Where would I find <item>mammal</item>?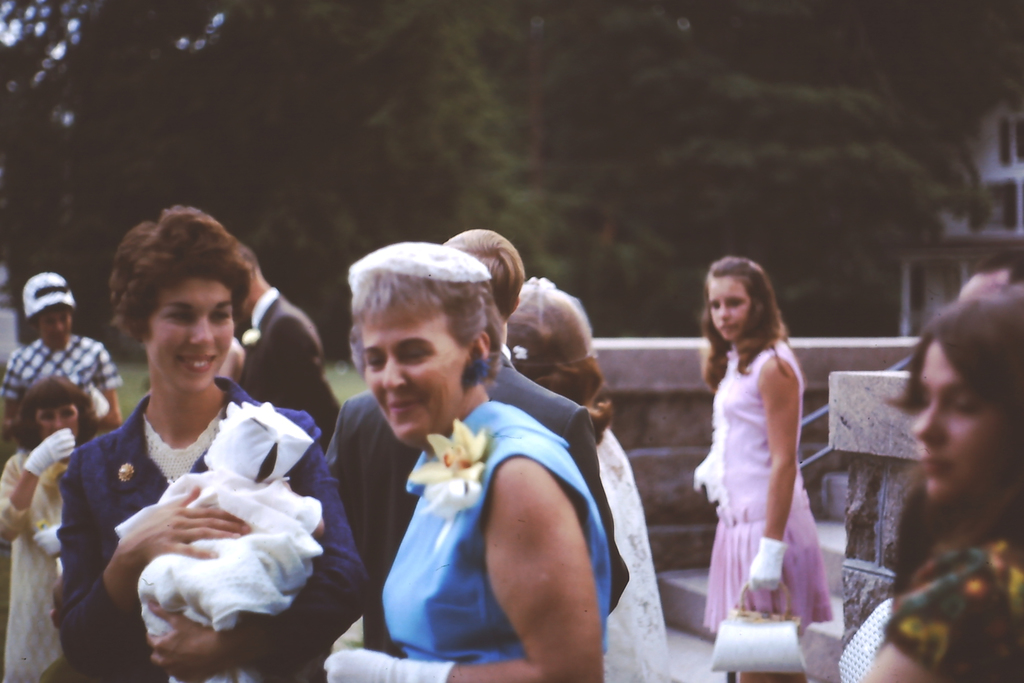
At box=[0, 372, 97, 682].
